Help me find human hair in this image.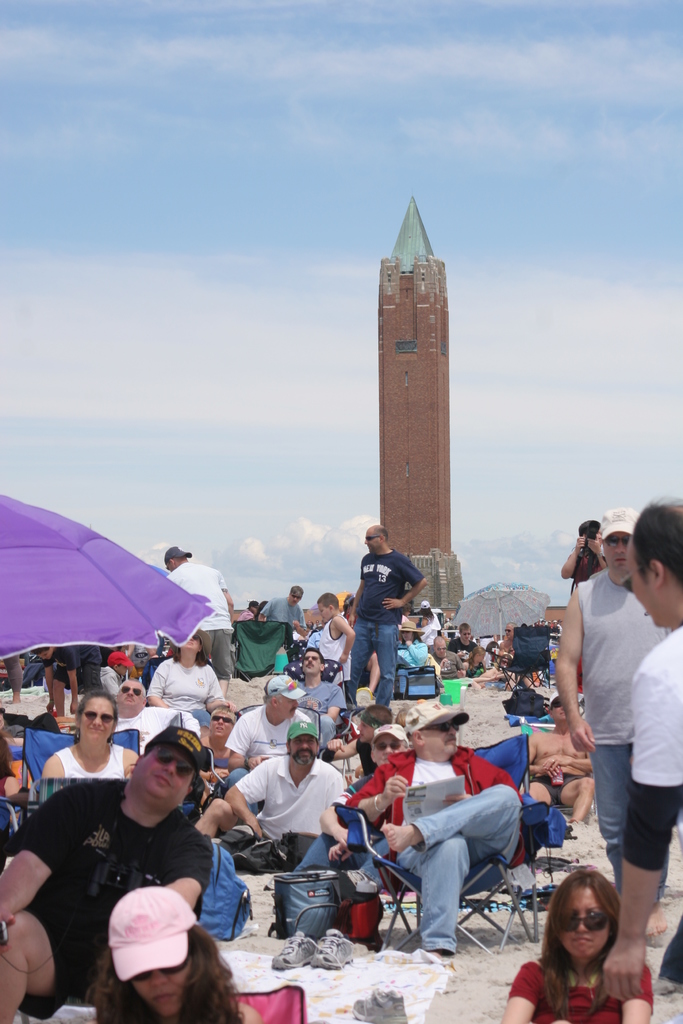
Found it: <region>253, 600, 269, 620</region>.
